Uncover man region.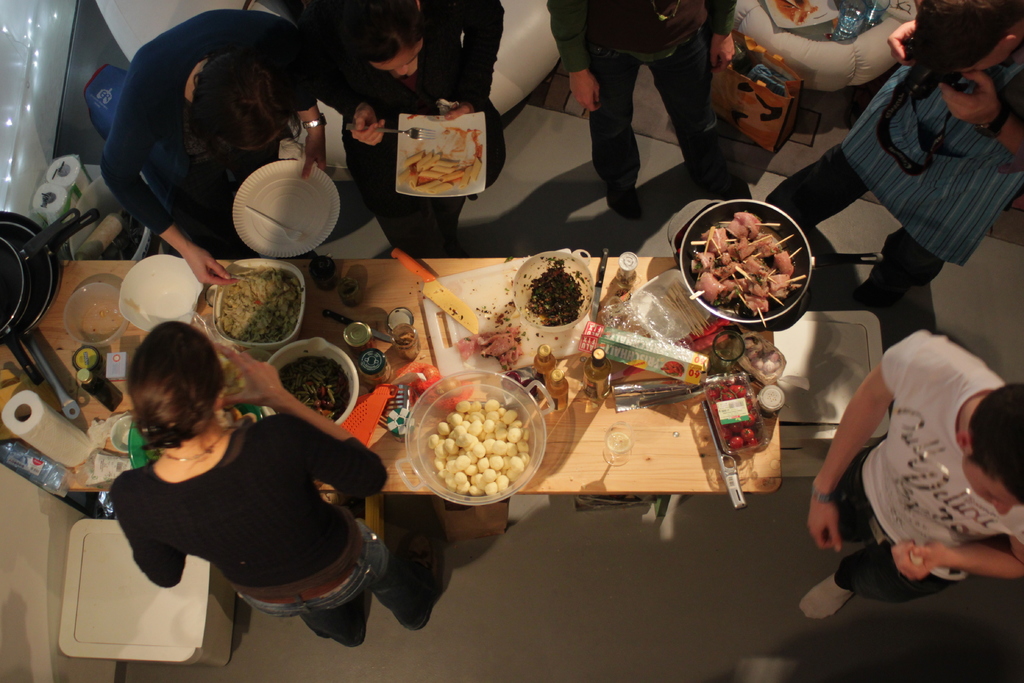
Uncovered: [803, 375, 1023, 623].
